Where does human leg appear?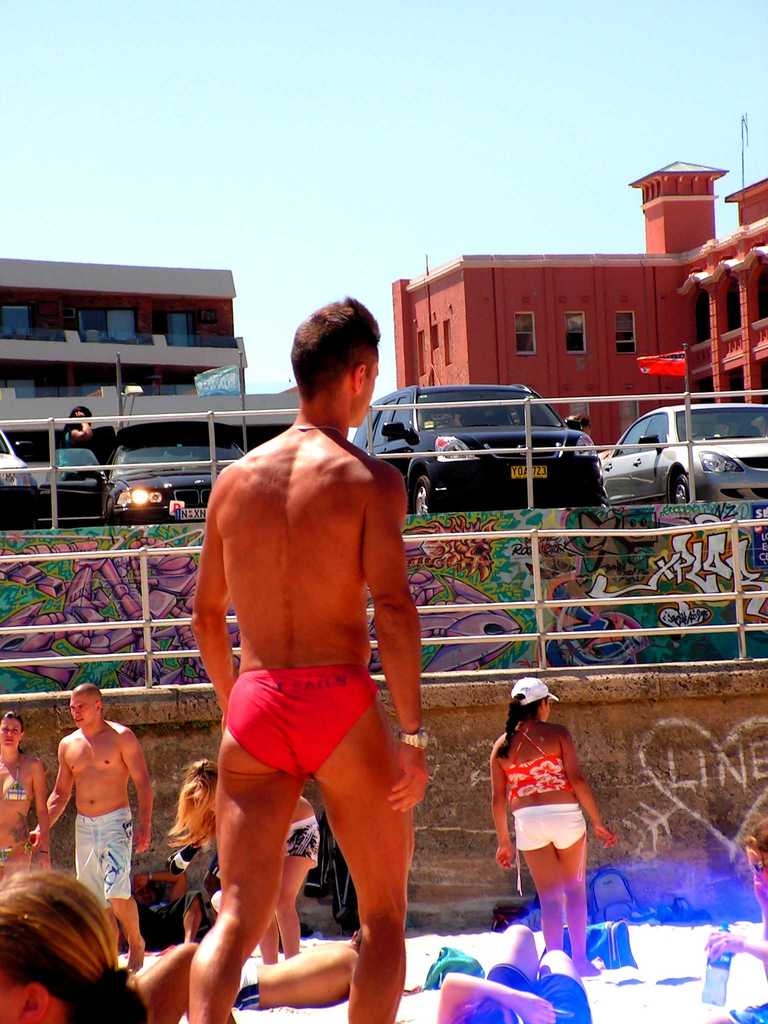
Appears at 516 810 564 945.
